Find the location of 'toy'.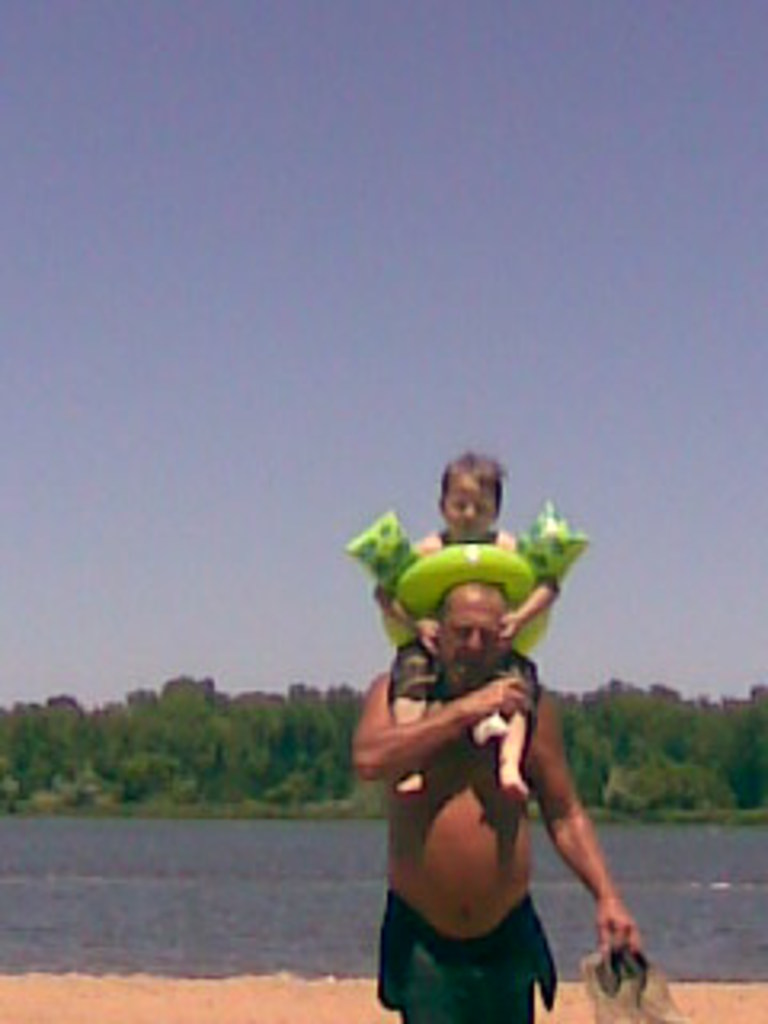
Location: bbox(368, 515, 595, 666).
